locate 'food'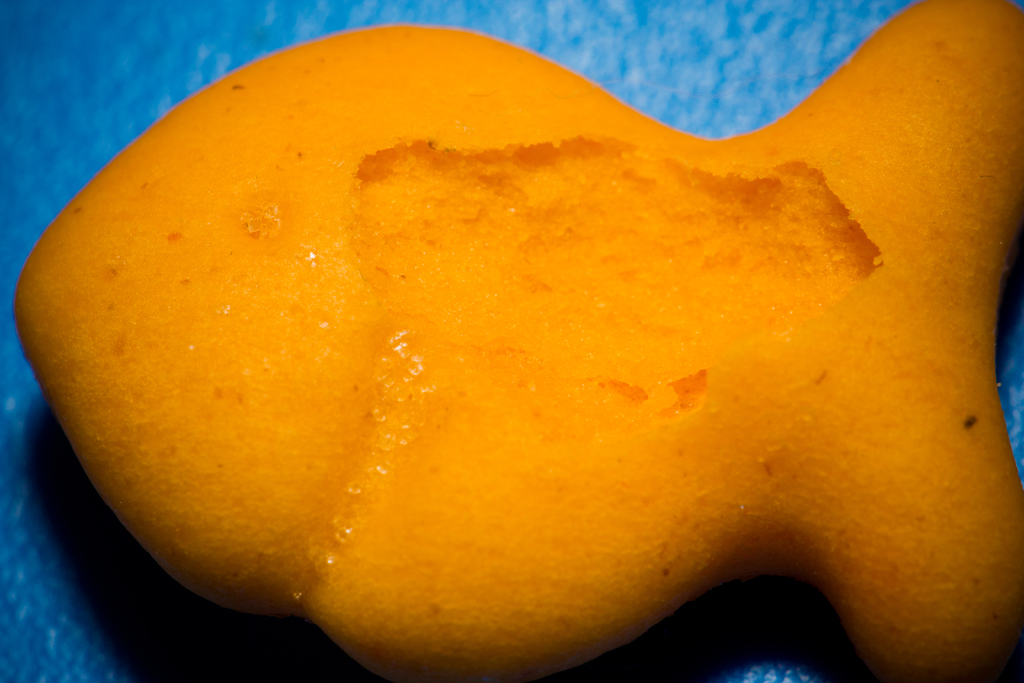
98:60:988:646
